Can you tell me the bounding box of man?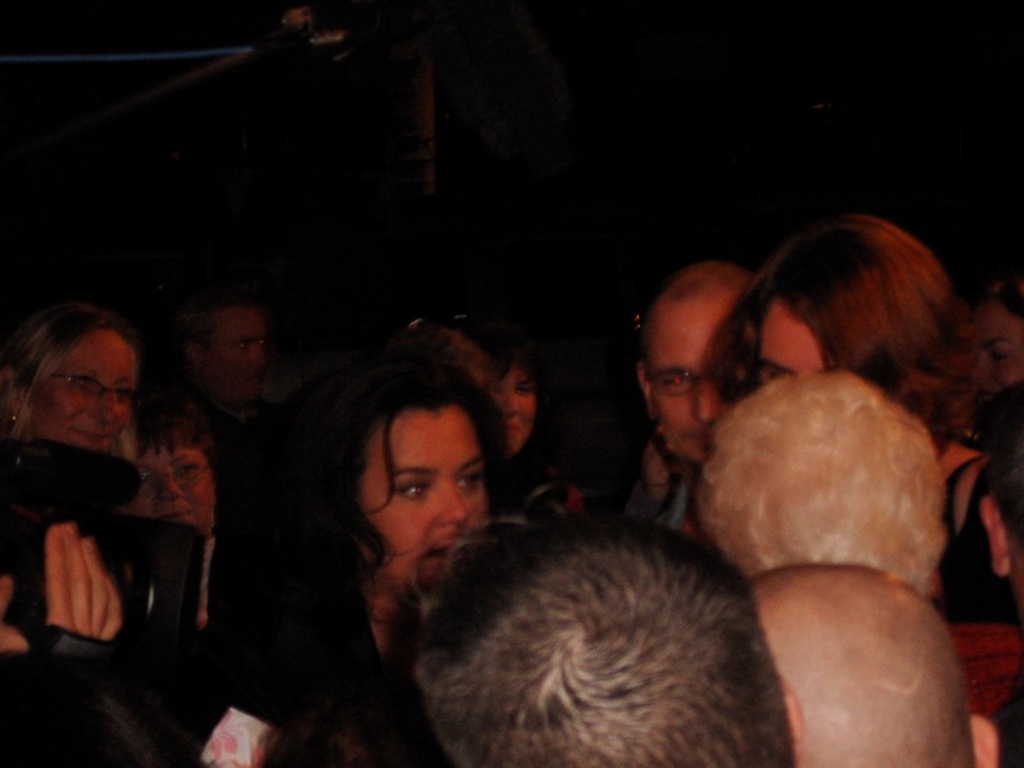
628,255,760,531.
